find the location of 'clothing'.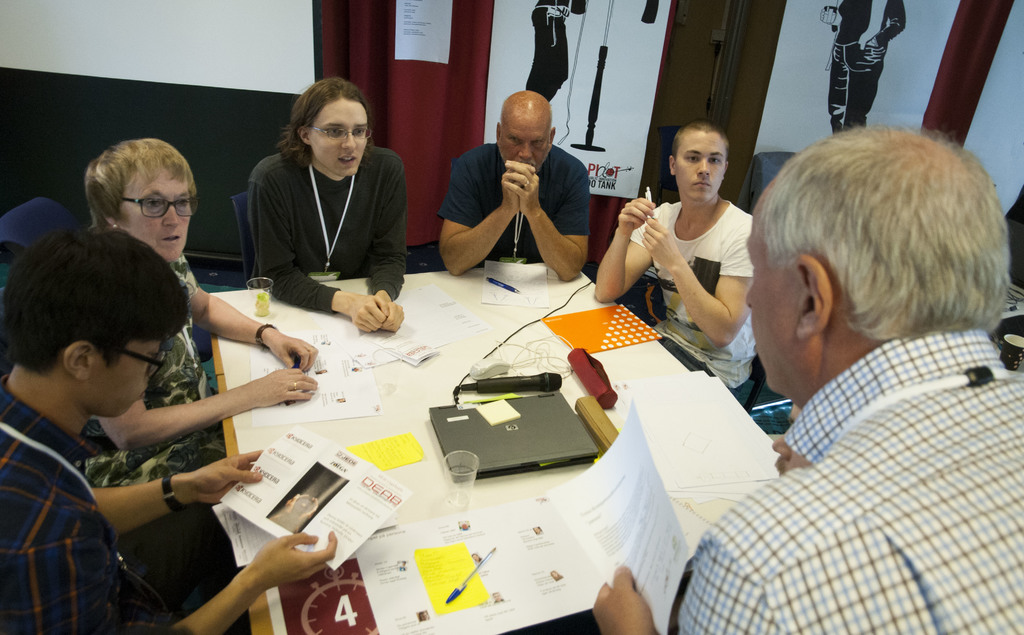
Location: [252,148,409,317].
